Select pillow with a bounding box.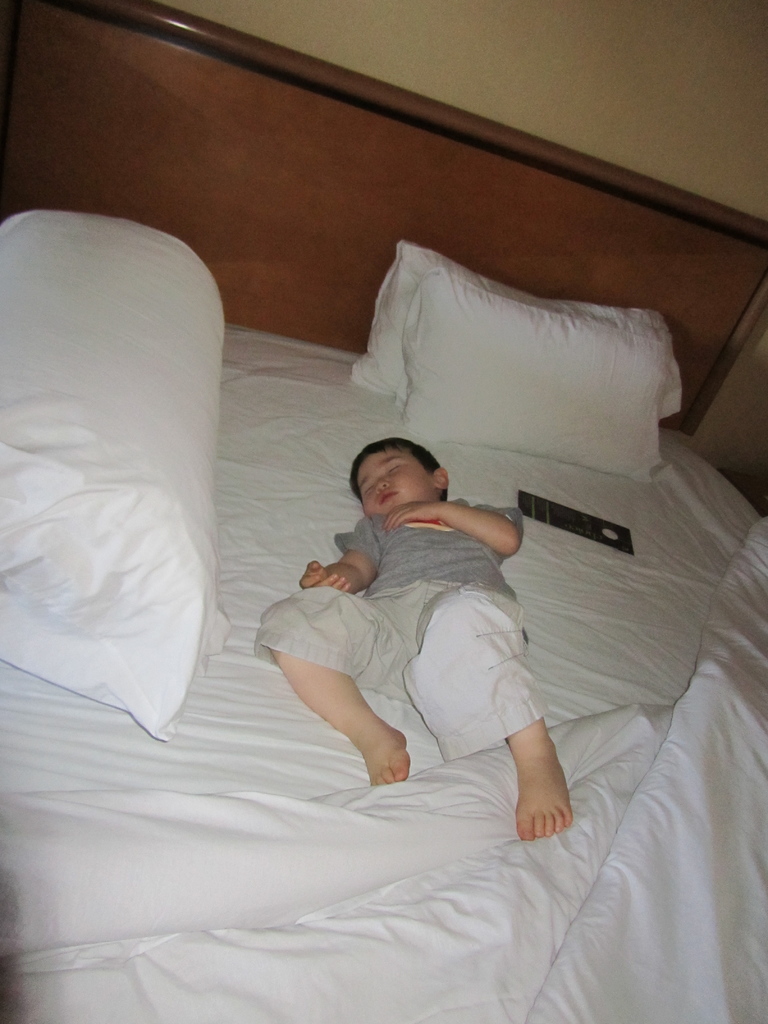
BBox(395, 267, 661, 495).
